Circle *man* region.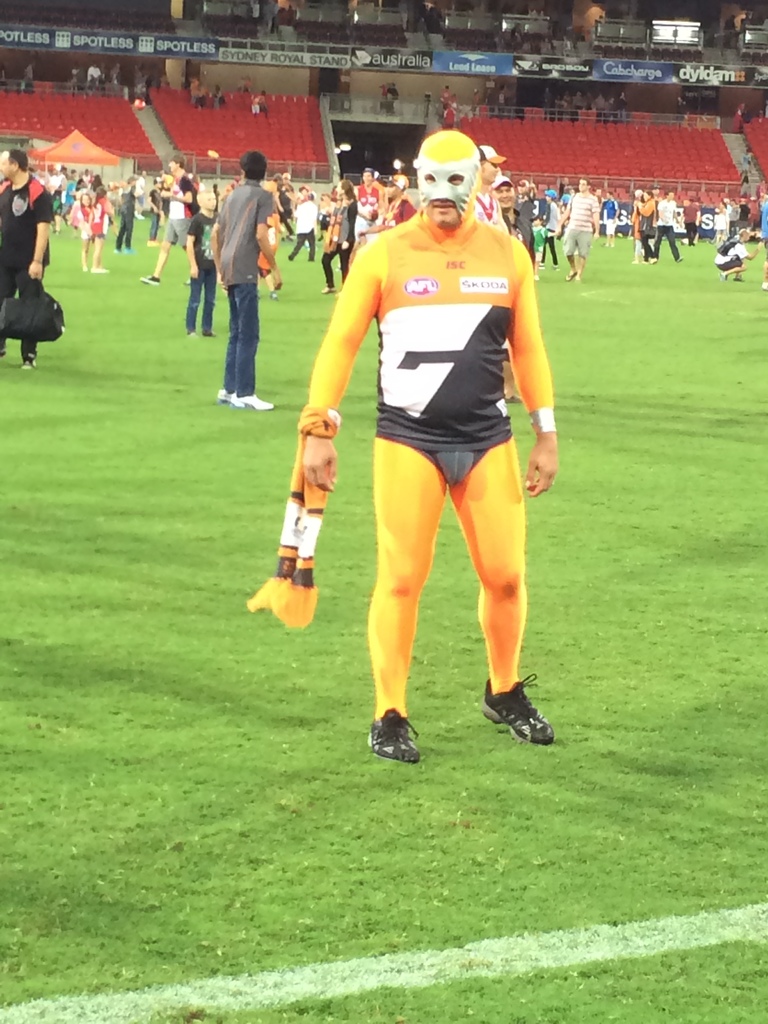
Region: 650/189/683/263.
